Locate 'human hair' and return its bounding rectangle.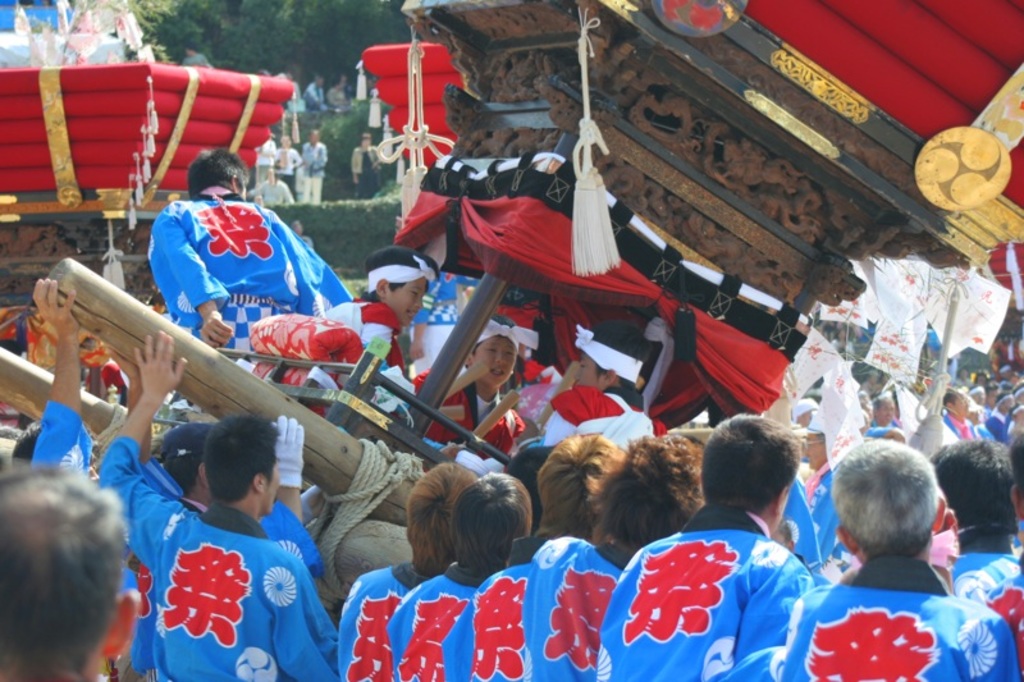
select_region(445, 468, 534, 578).
